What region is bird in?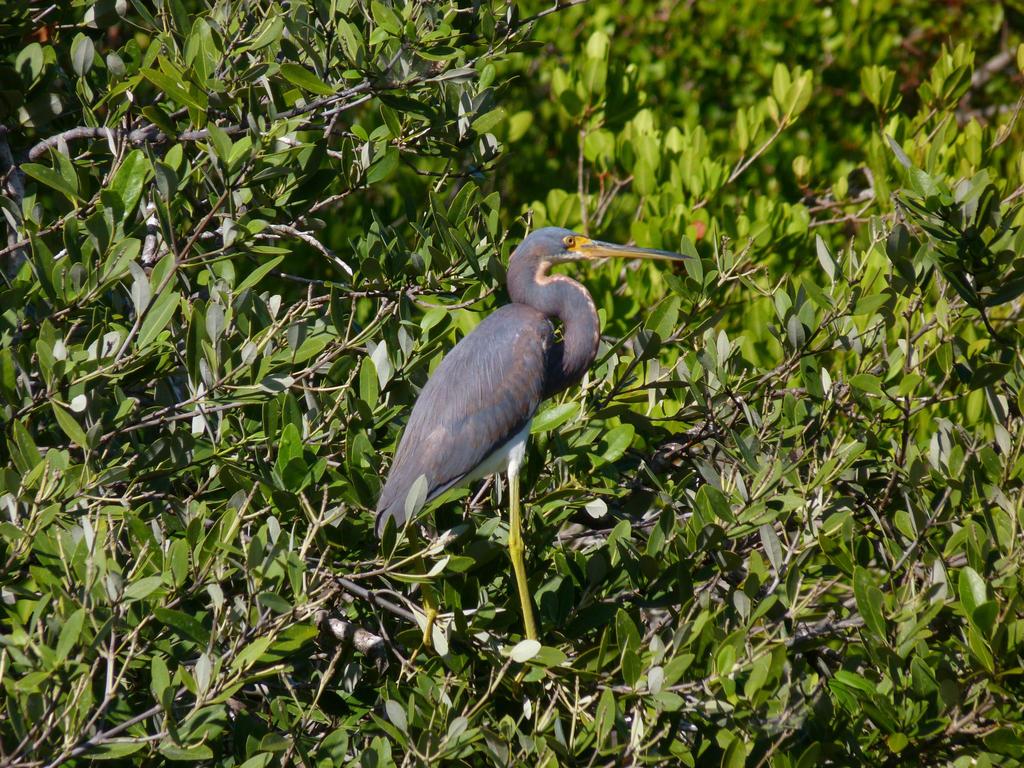
Rect(378, 228, 719, 666).
